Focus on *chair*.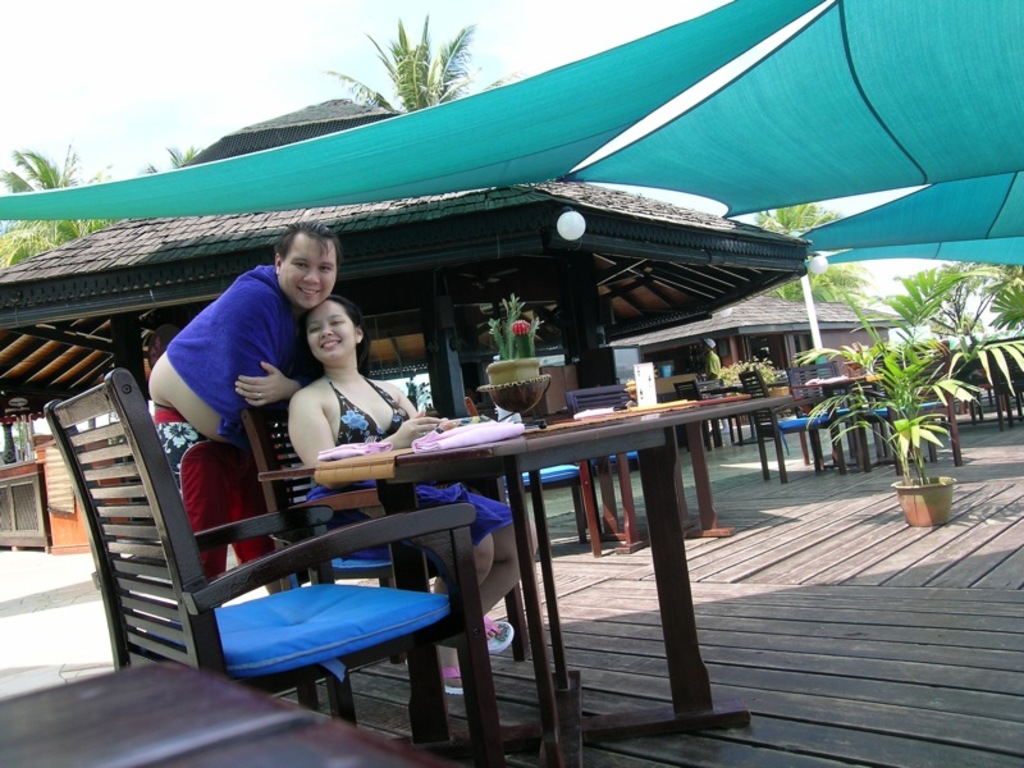
Focused at (x1=868, y1=338, x2=965, y2=466).
